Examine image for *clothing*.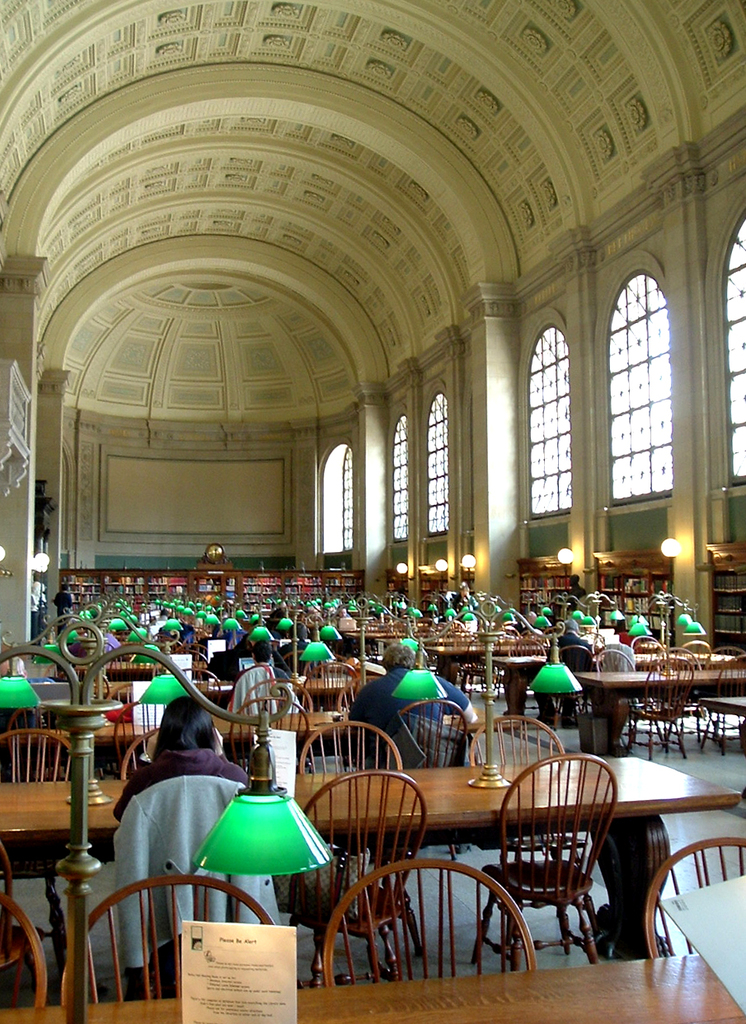
Examination result: BBox(348, 652, 473, 779).
